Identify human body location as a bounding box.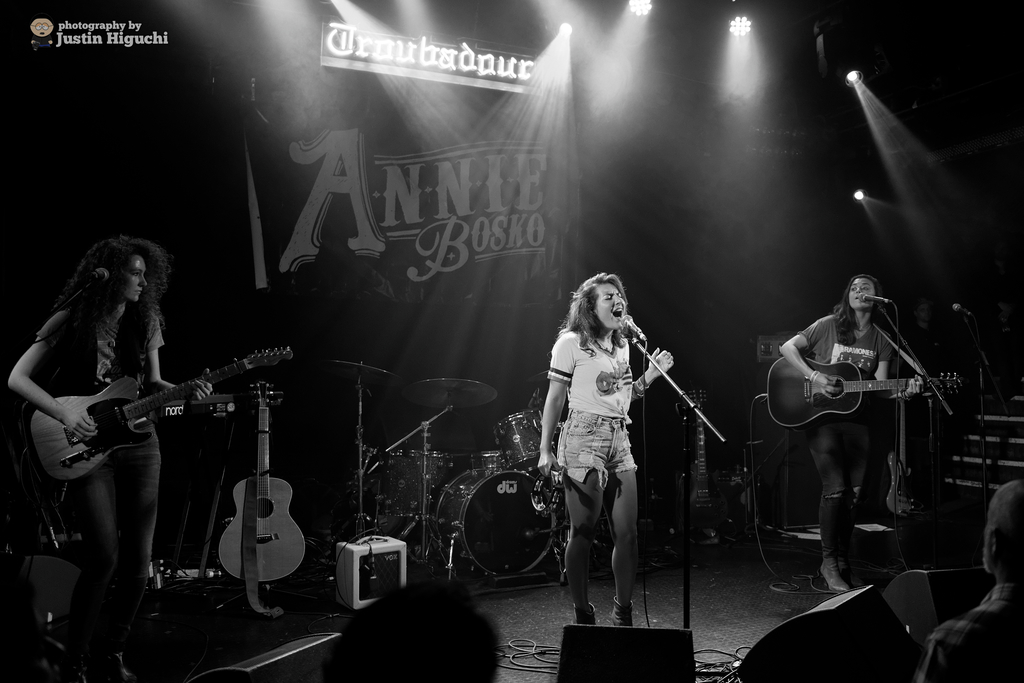
BBox(518, 256, 688, 618).
